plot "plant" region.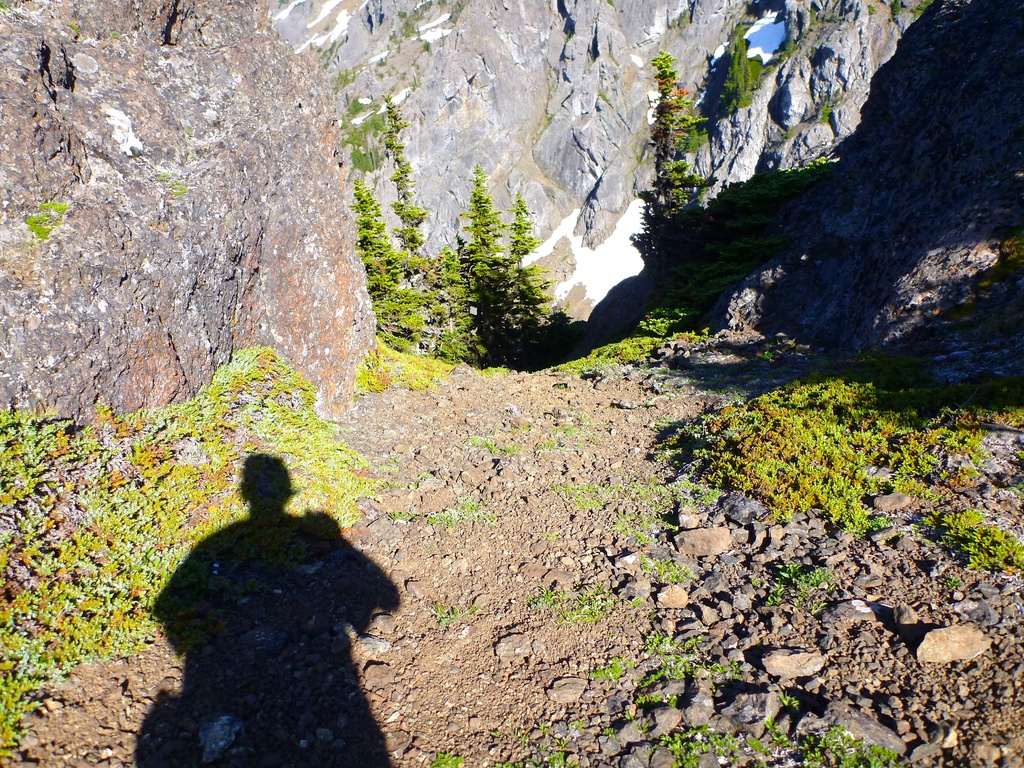
Plotted at (x1=0, y1=0, x2=15, y2=8).
